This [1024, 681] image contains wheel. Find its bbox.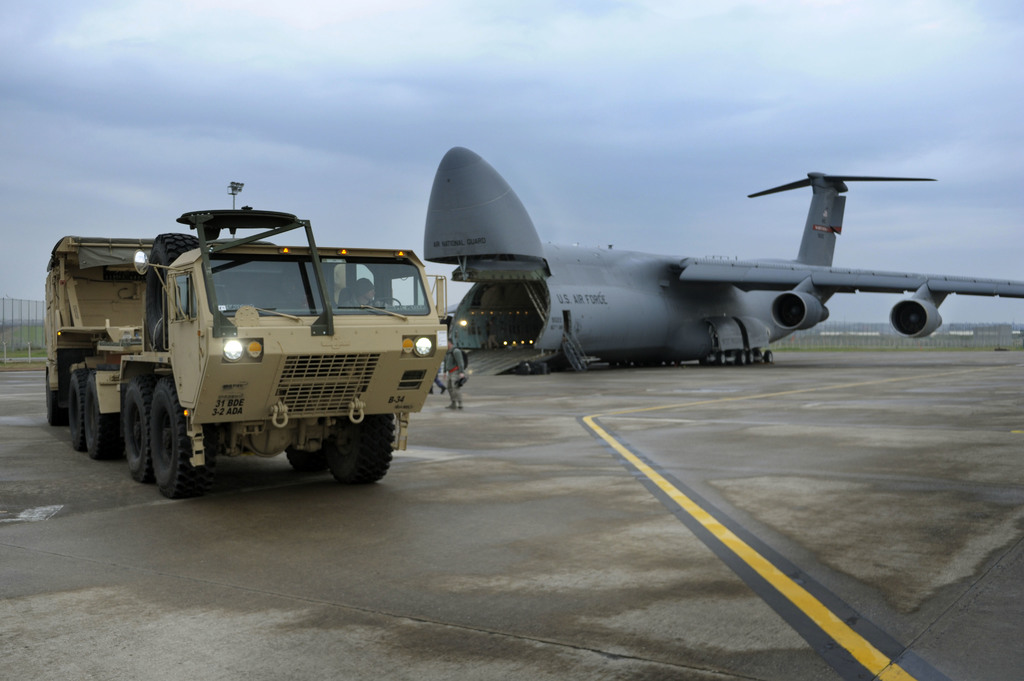
749:351:758:364.
